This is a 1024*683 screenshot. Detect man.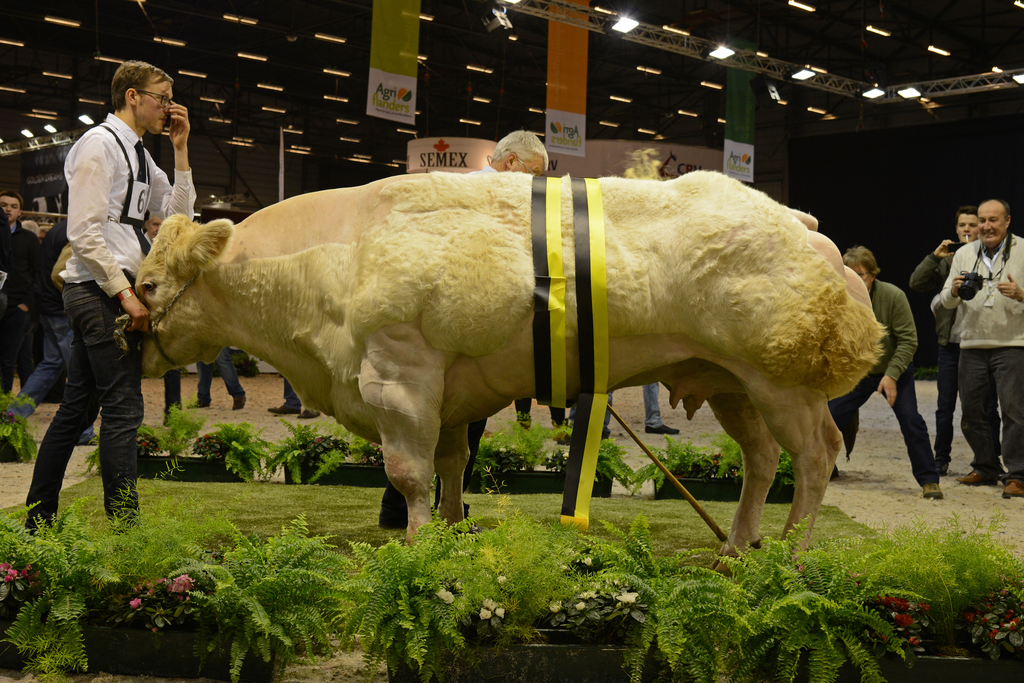
detection(191, 352, 248, 411).
